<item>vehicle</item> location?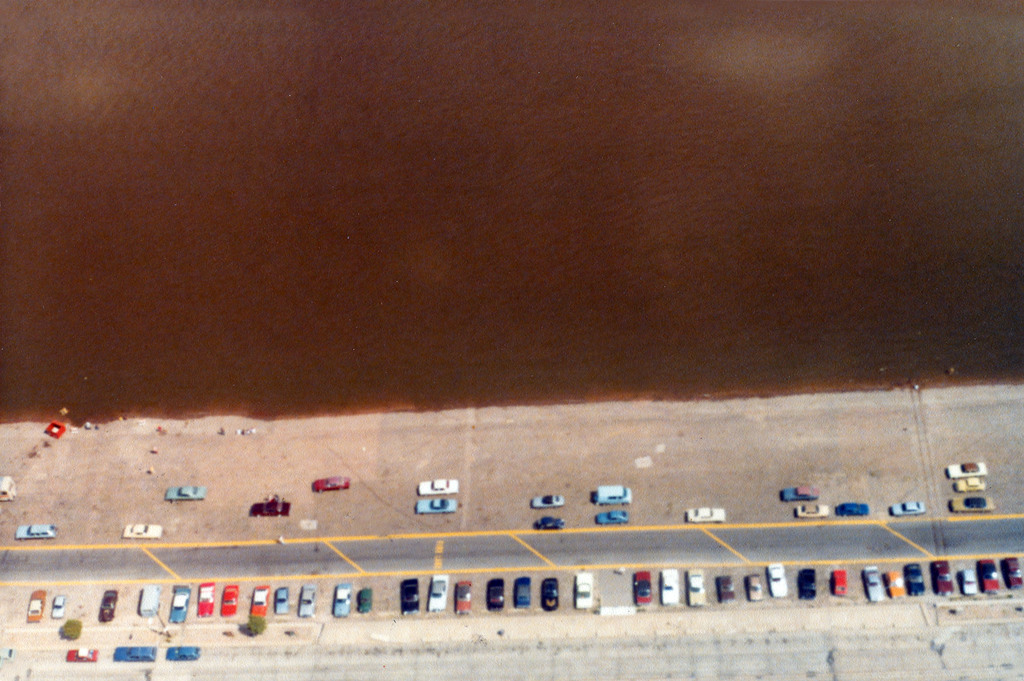
569:567:591:609
